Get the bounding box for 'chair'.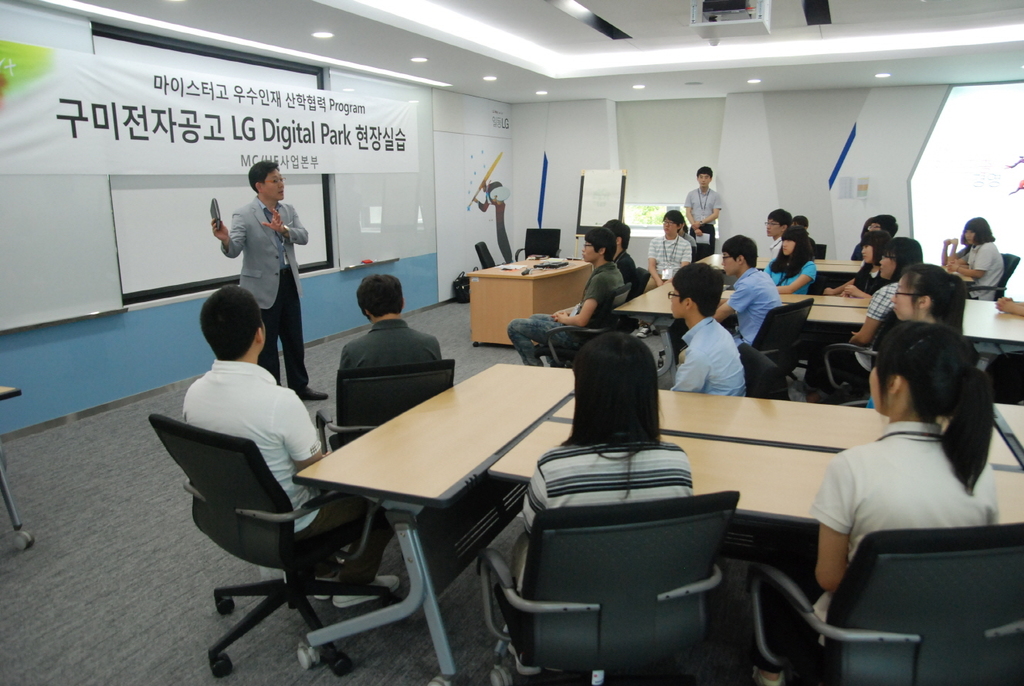
975 351 1023 403.
